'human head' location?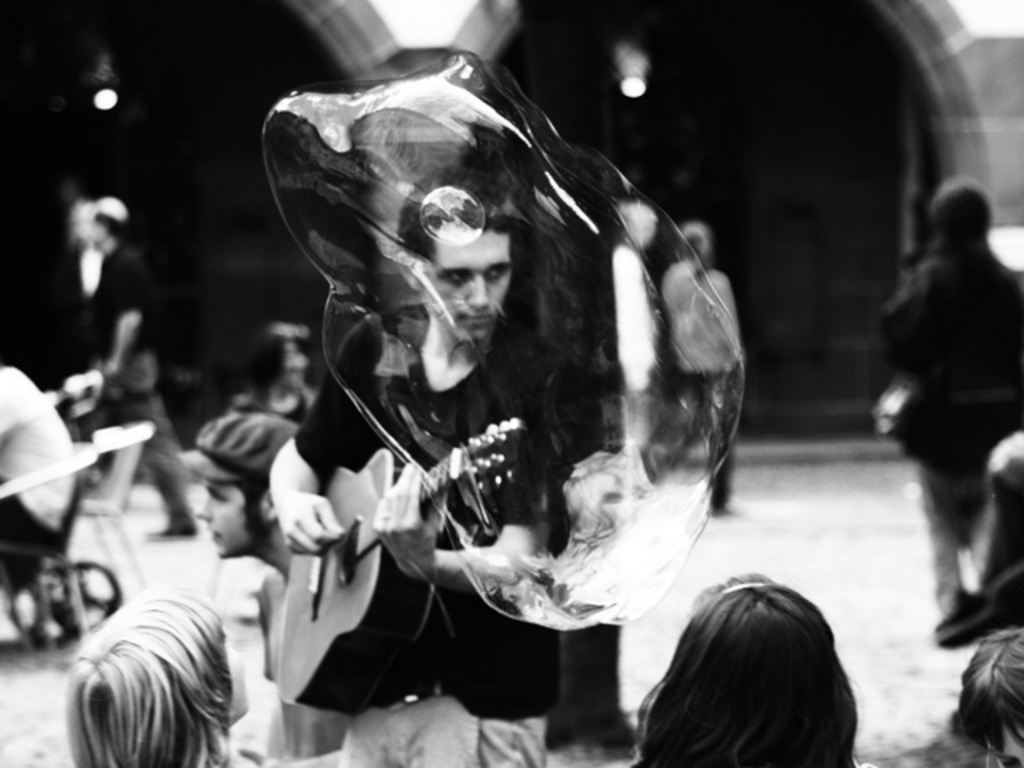
pyautogui.locateOnScreen(398, 206, 517, 347)
